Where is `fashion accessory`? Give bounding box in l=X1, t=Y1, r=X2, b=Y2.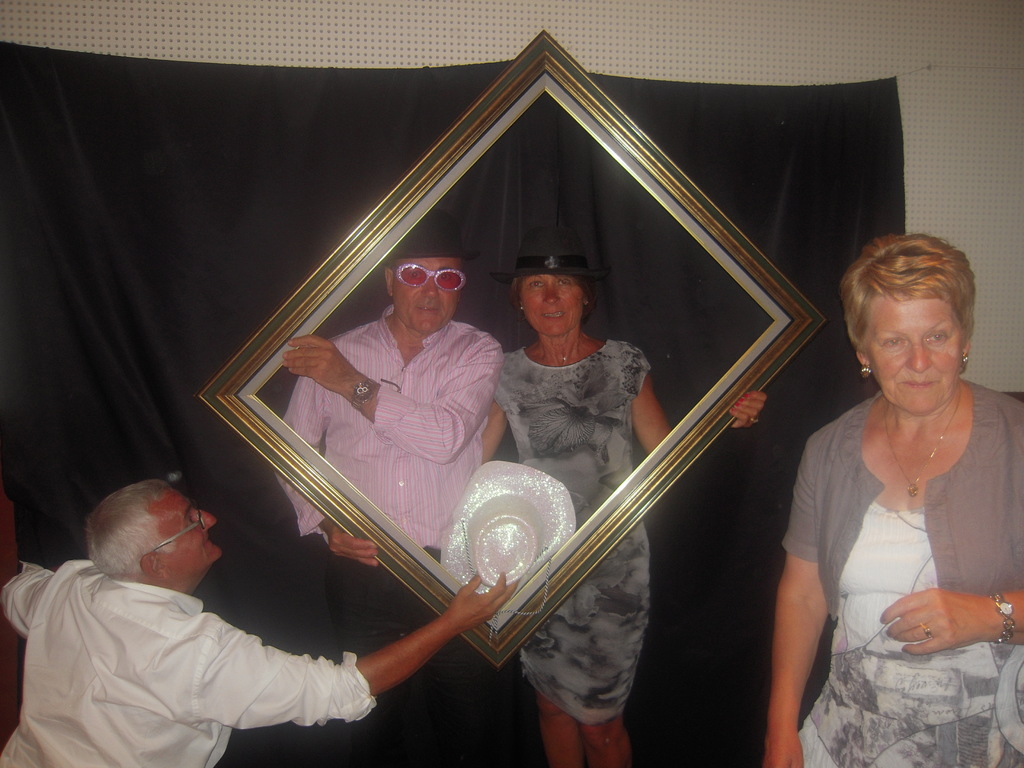
l=486, t=225, r=611, b=280.
